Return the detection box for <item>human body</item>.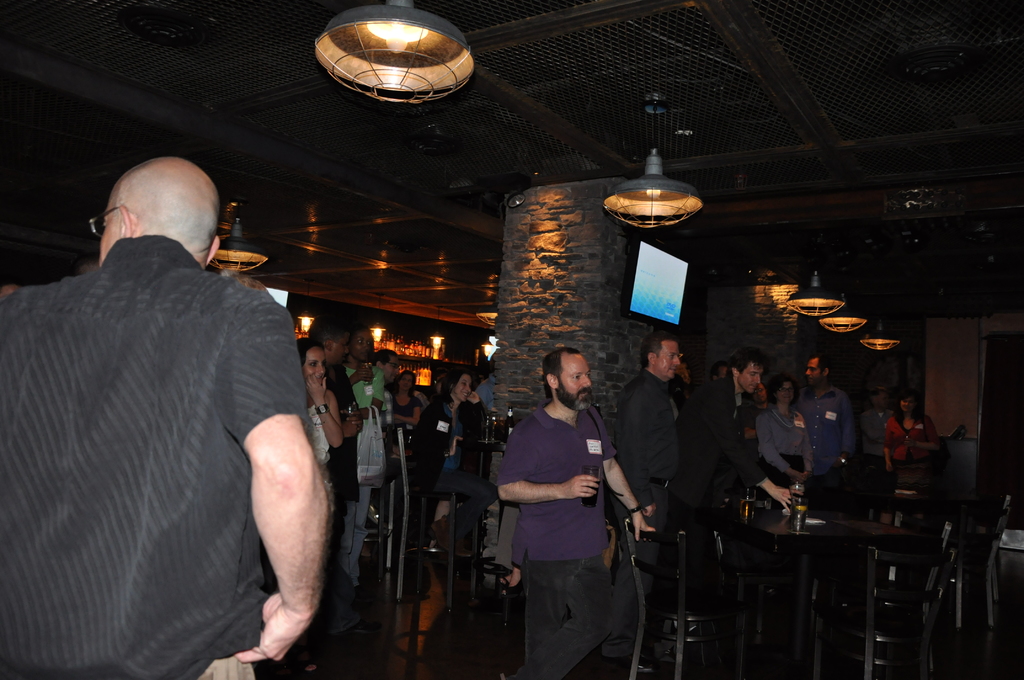
<box>682,350,769,583</box>.
